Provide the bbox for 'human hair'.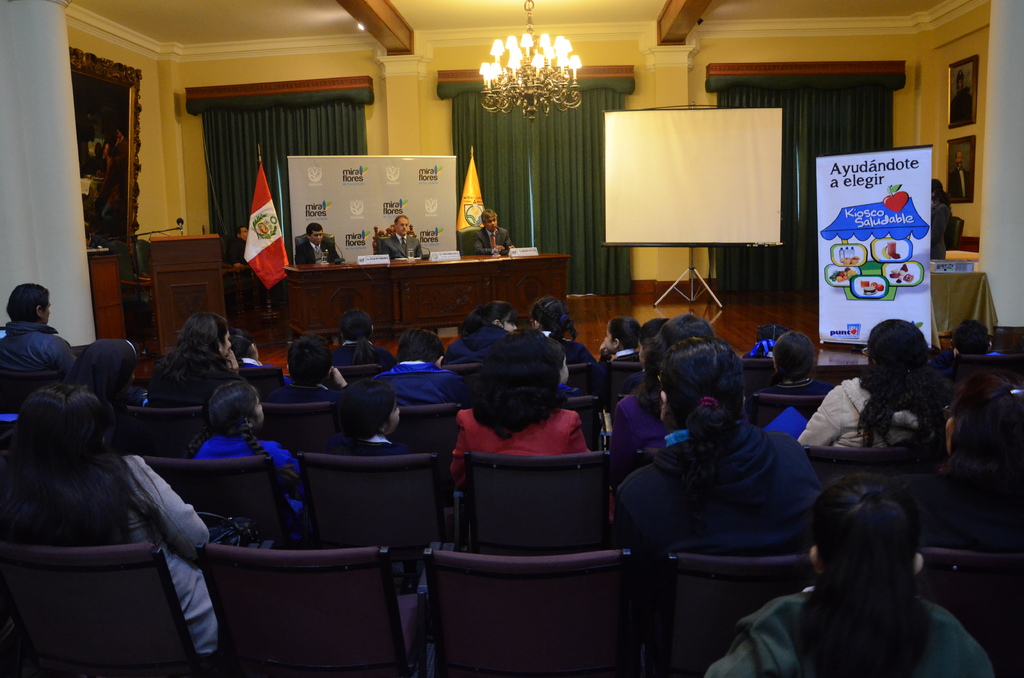
{"x1": 396, "y1": 325, "x2": 447, "y2": 364}.
